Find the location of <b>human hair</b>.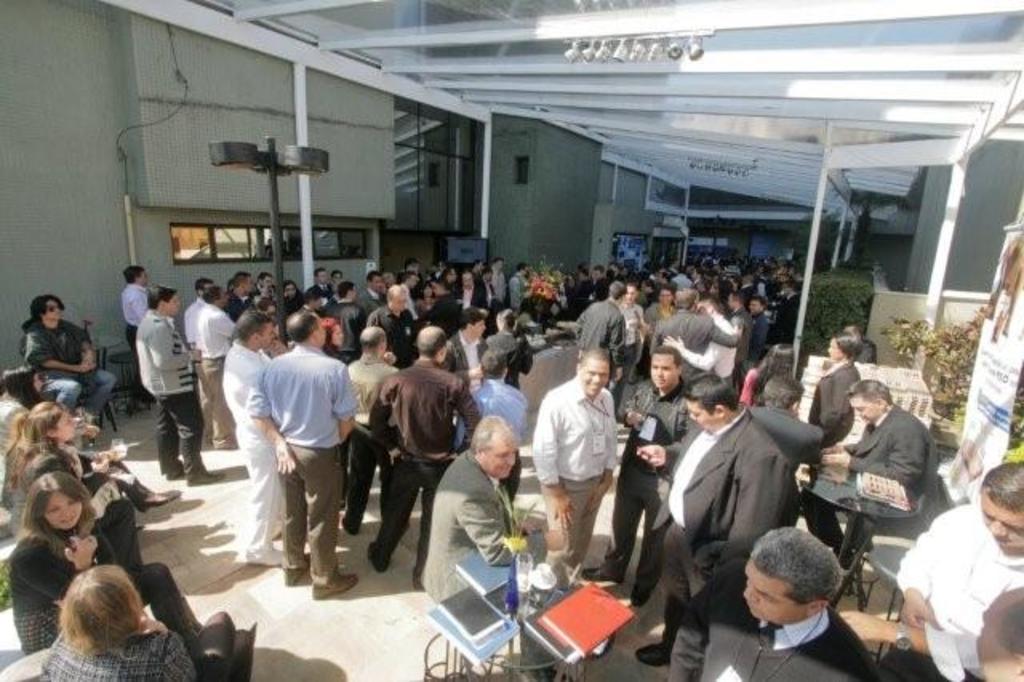
Location: <region>752, 291, 765, 309</region>.
